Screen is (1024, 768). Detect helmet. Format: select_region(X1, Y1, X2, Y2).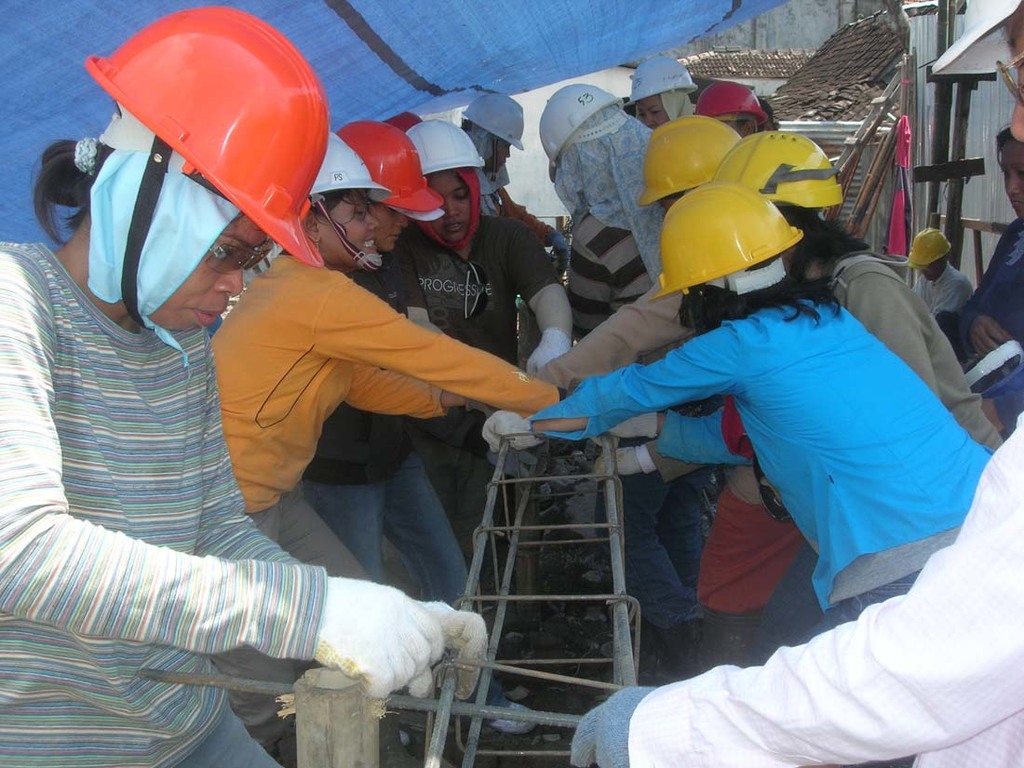
select_region(85, 3, 330, 270).
